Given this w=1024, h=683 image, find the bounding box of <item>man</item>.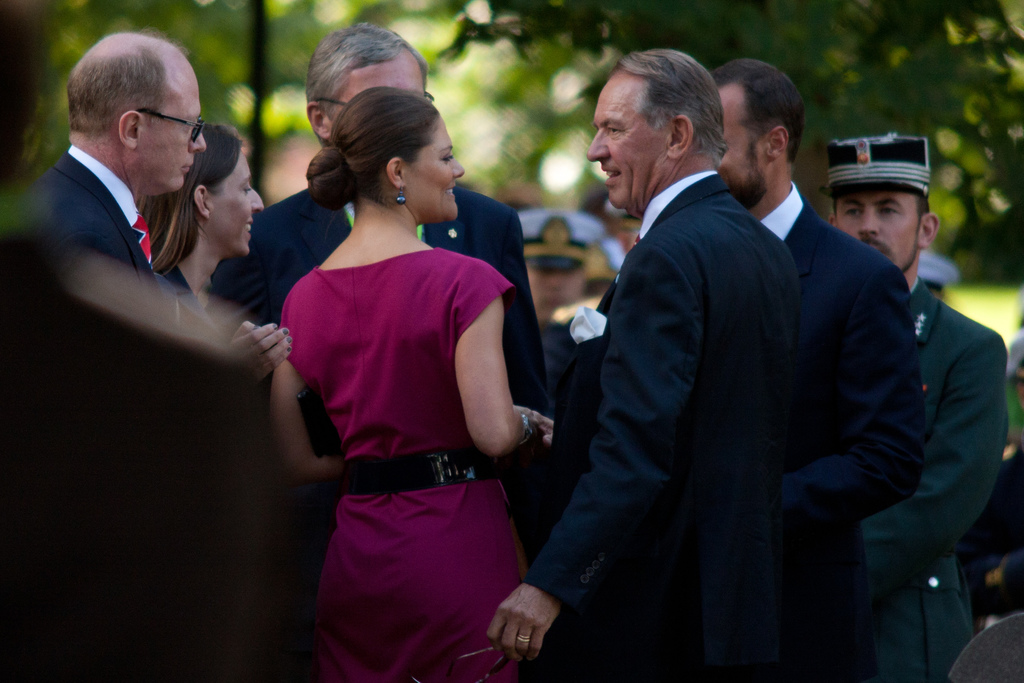
Rect(27, 31, 208, 286).
